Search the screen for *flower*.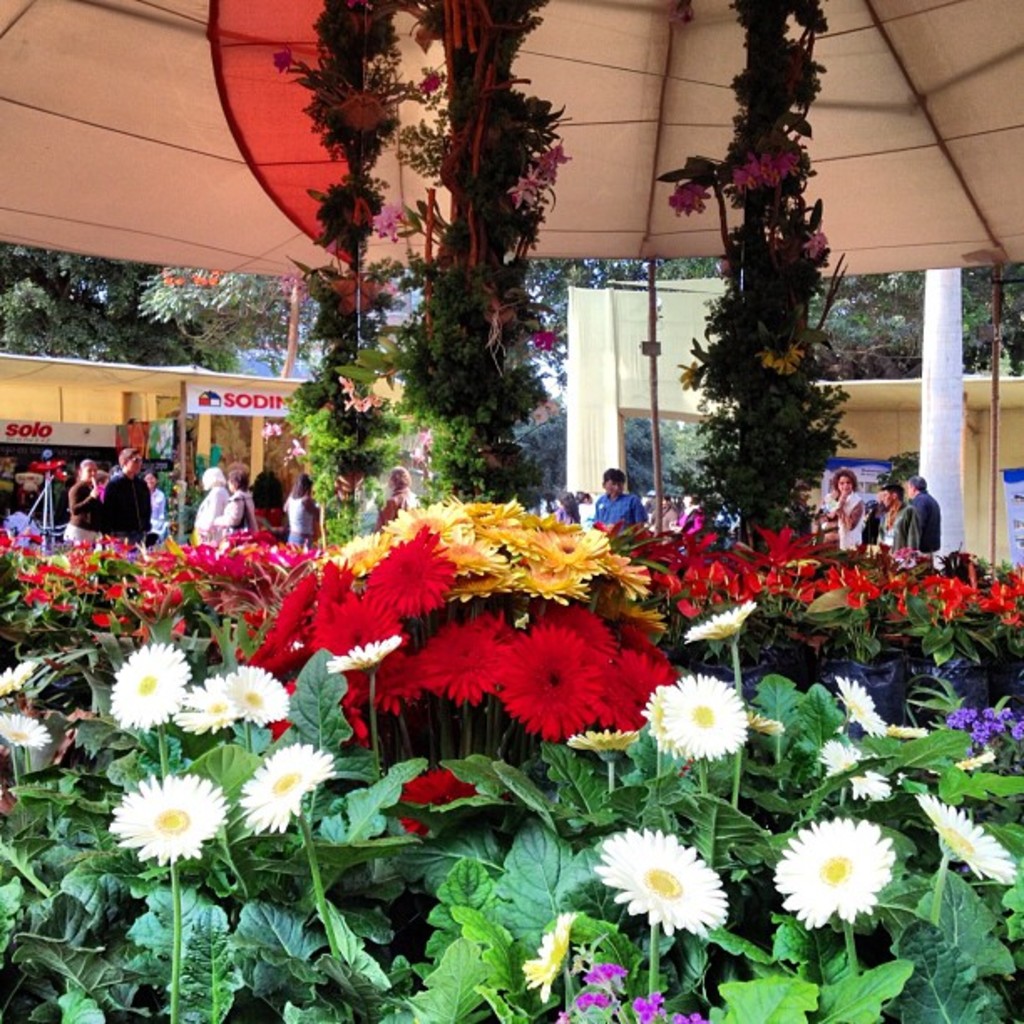
Found at BBox(273, 47, 291, 67).
